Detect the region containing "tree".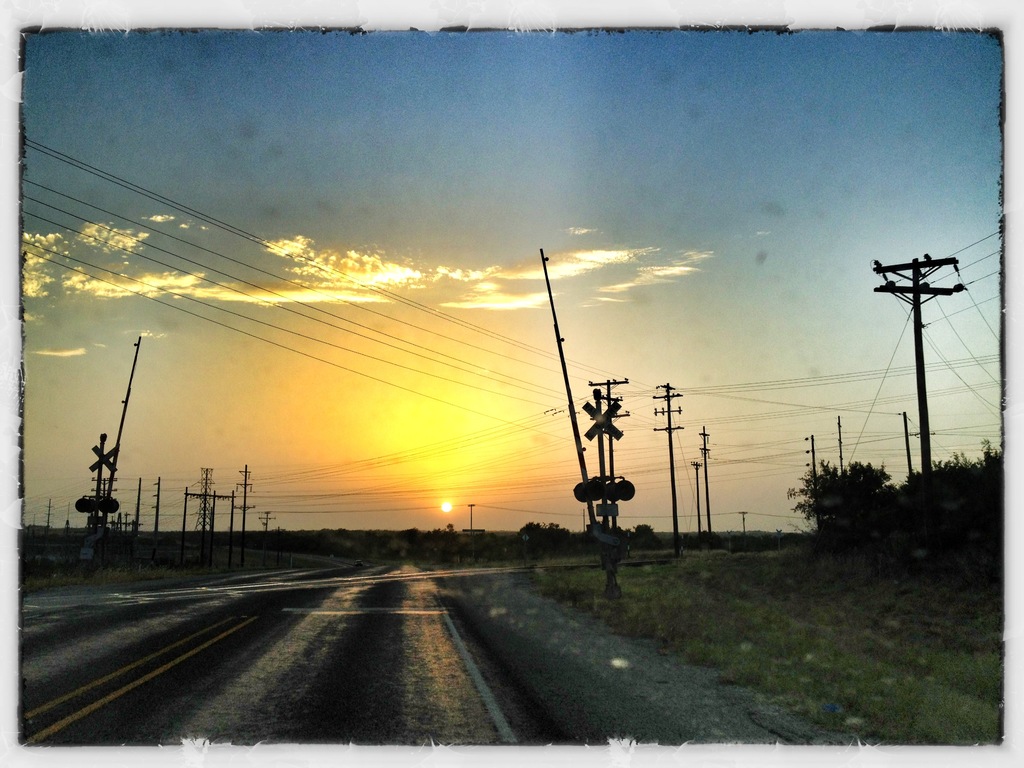
{"x1": 524, "y1": 520, "x2": 578, "y2": 547}.
